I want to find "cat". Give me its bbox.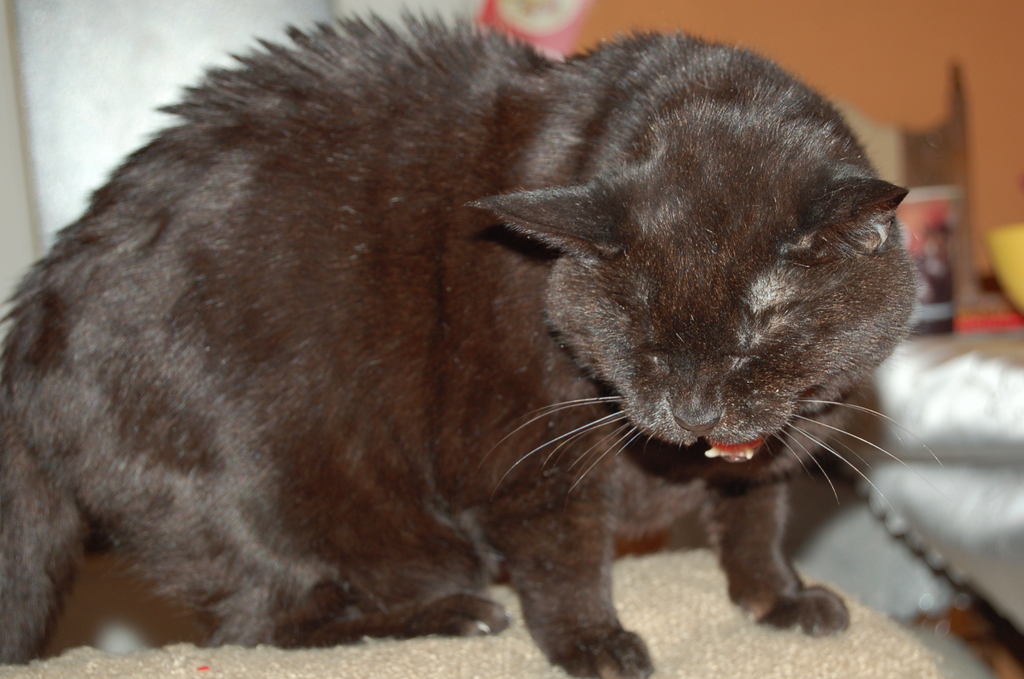
x1=3 y1=2 x2=947 y2=678.
